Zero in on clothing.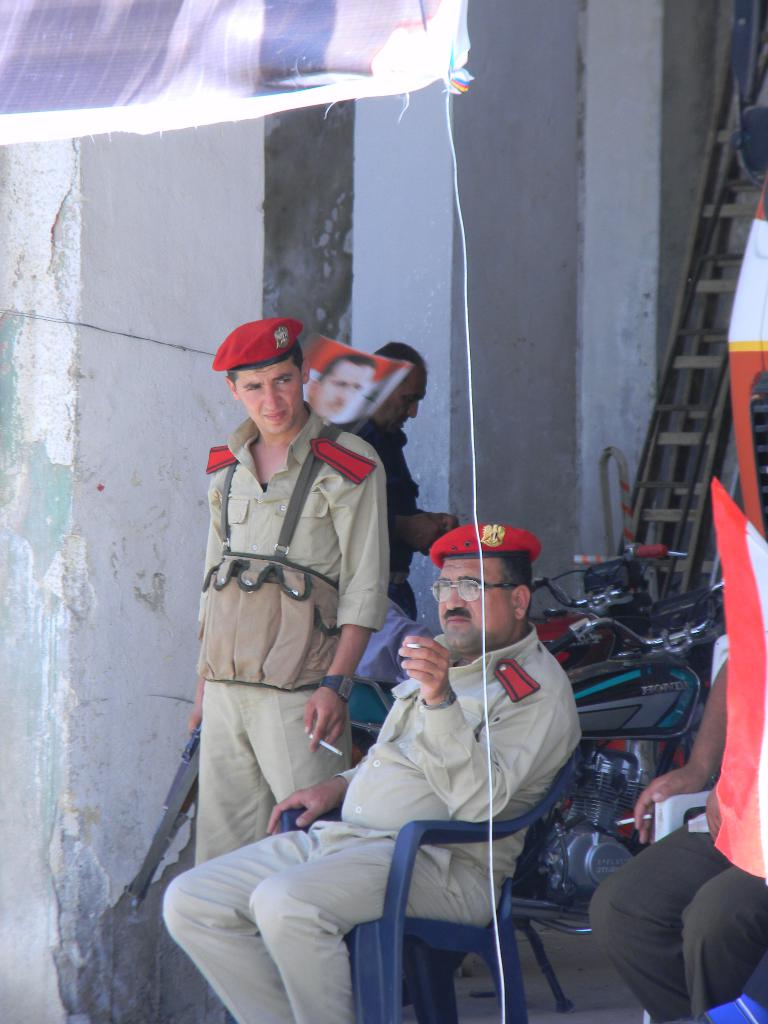
Zeroed in: pyautogui.locateOnScreen(354, 413, 422, 623).
